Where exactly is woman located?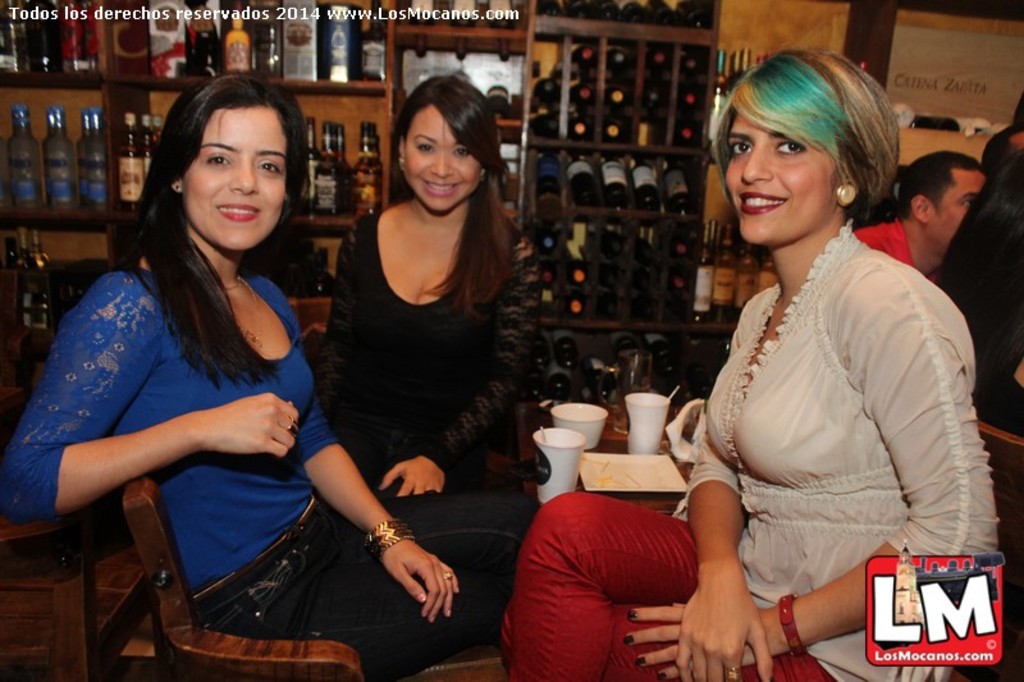
Its bounding box is 579, 63, 952, 681.
